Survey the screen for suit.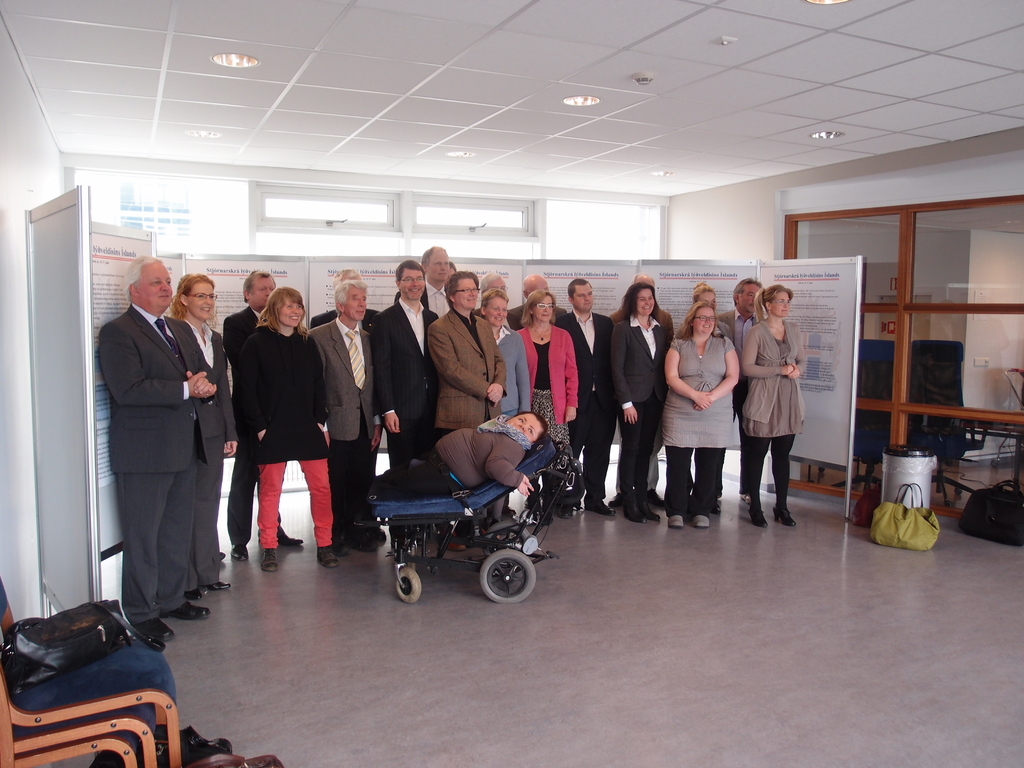
Survey found: <region>369, 296, 445, 532</region>.
